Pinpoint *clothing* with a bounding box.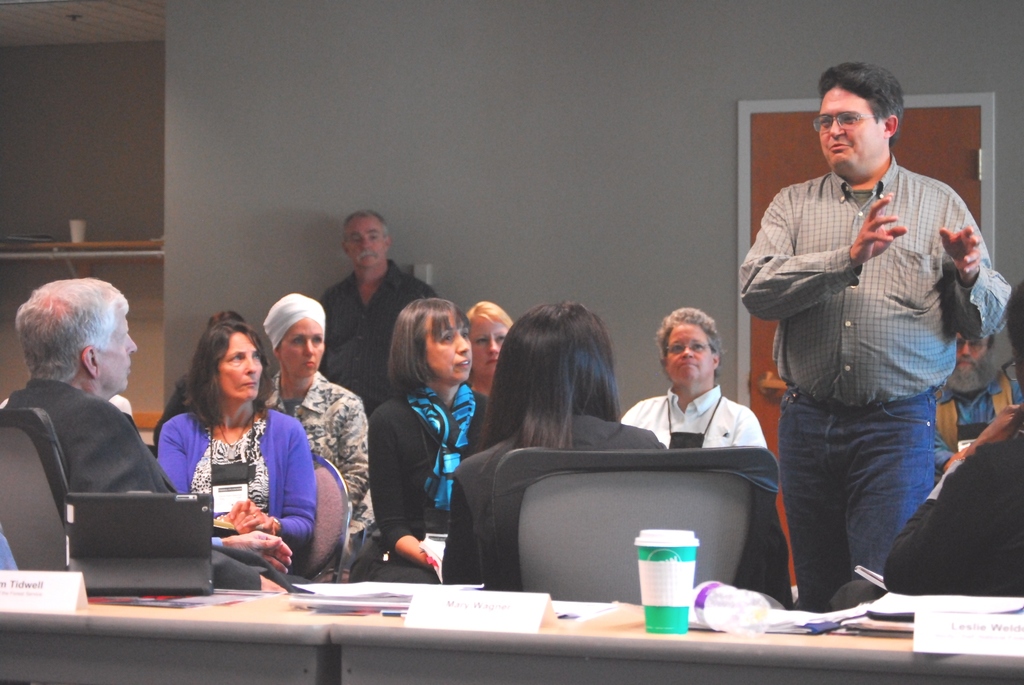
left=742, top=96, right=988, bottom=618.
